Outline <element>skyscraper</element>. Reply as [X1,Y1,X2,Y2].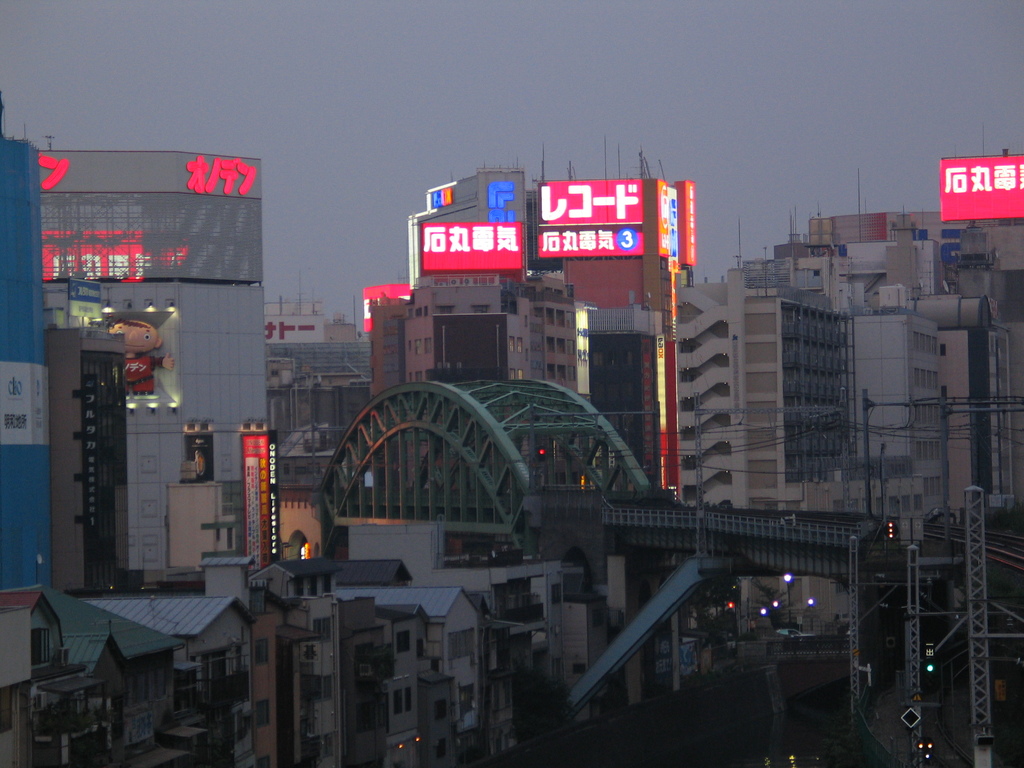
[36,137,268,441].
